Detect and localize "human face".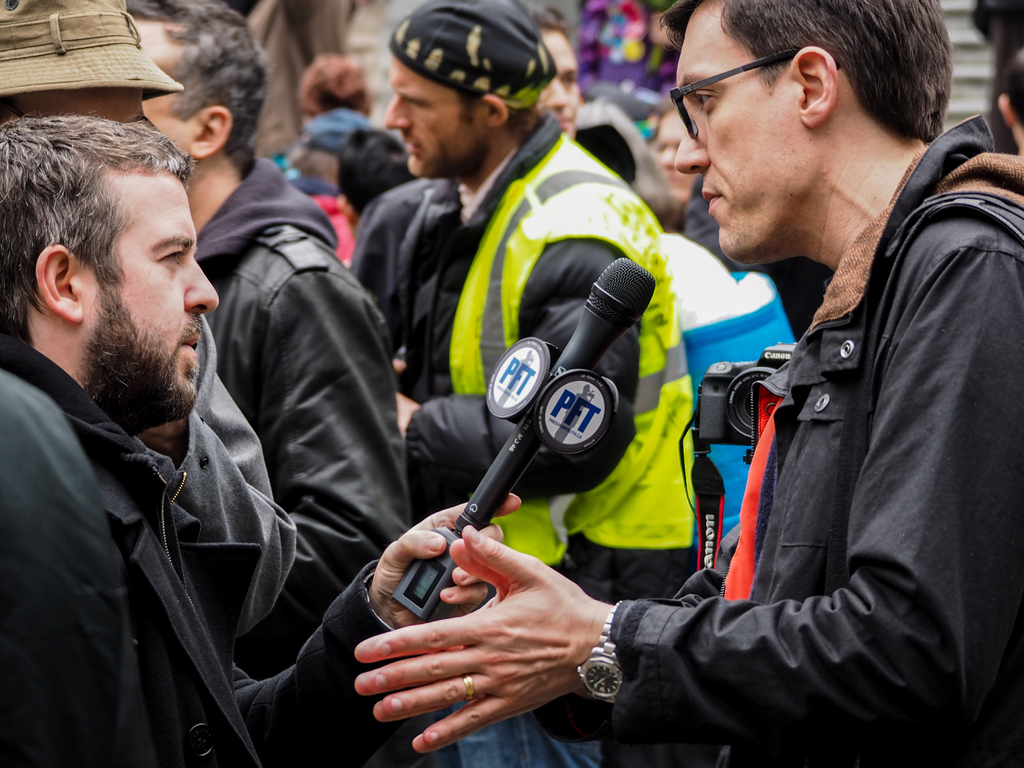
Localized at x1=387 y1=49 x2=483 y2=179.
